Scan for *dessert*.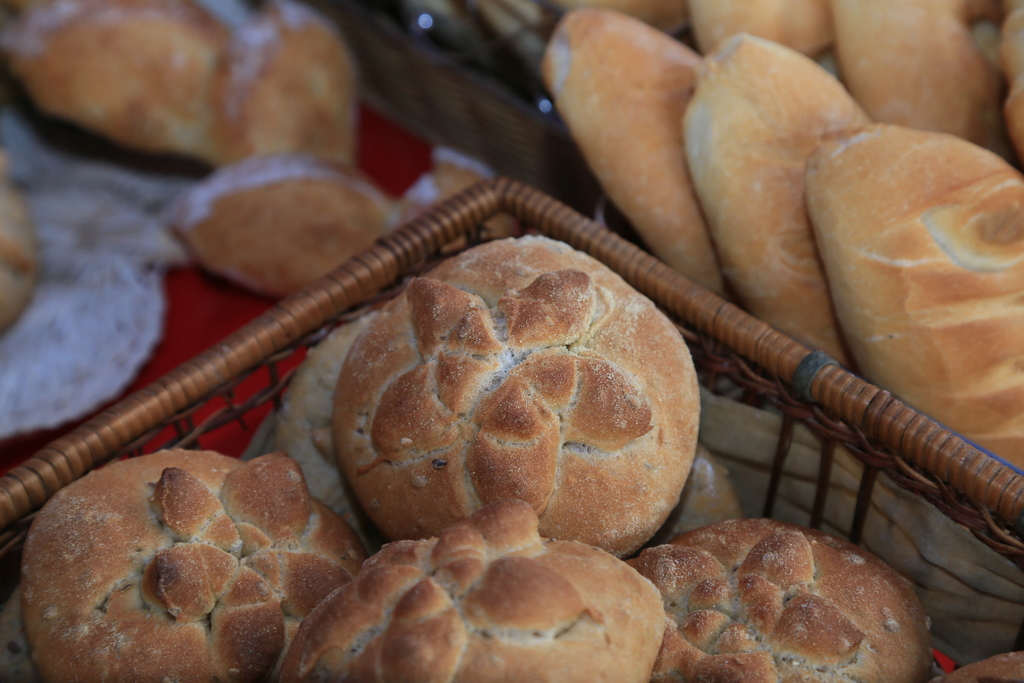
Scan result: <box>1,179,43,329</box>.
